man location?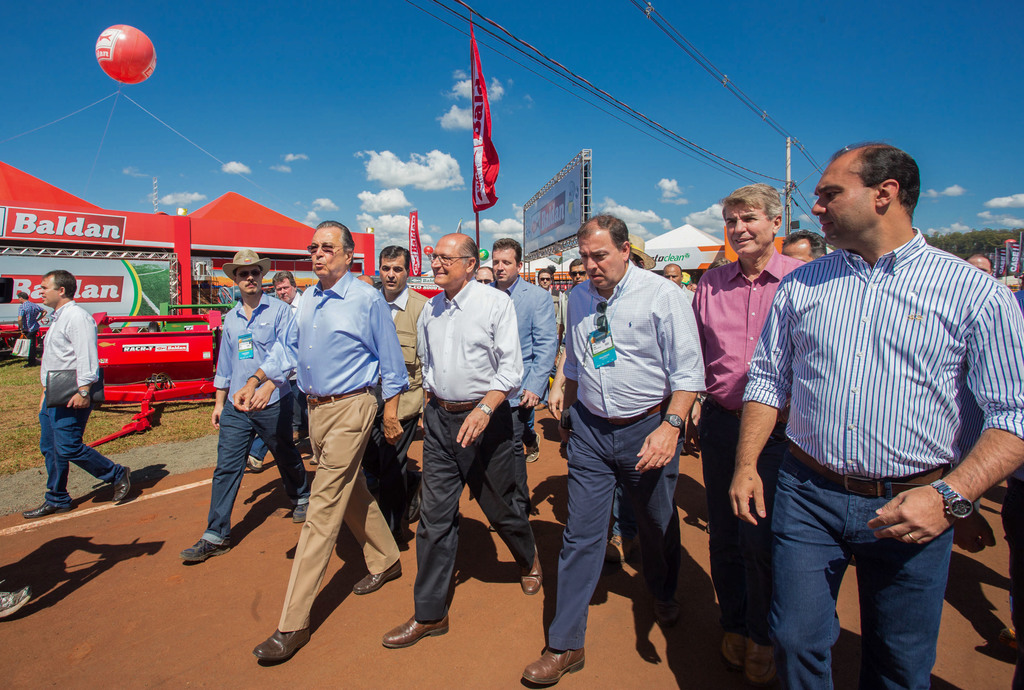
select_region(467, 235, 558, 544)
